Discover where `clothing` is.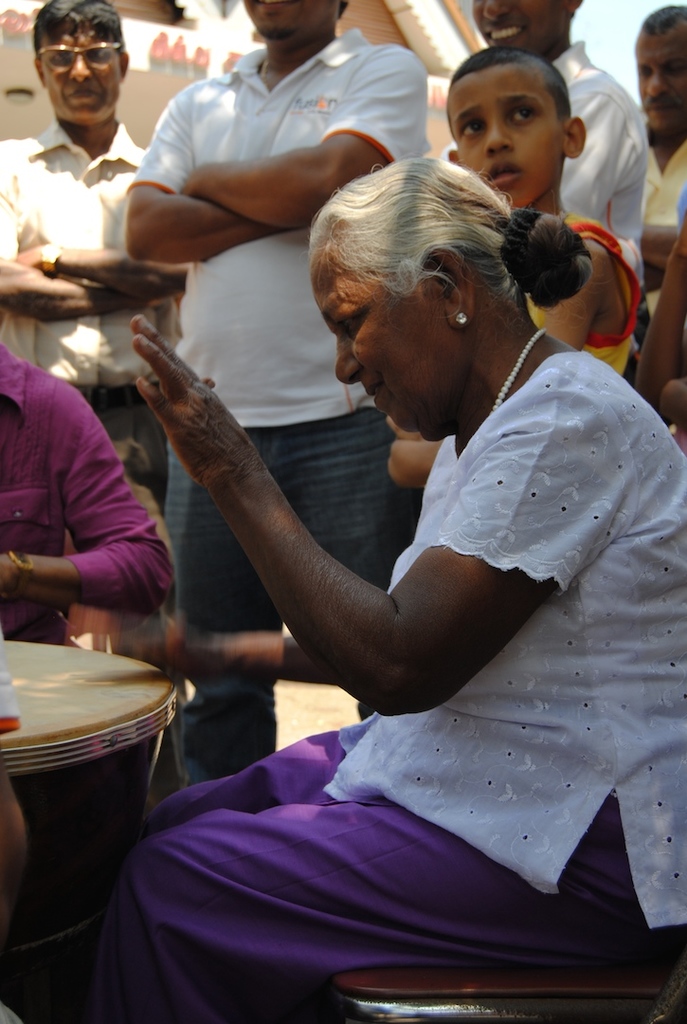
Discovered at rect(87, 369, 686, 1023).
